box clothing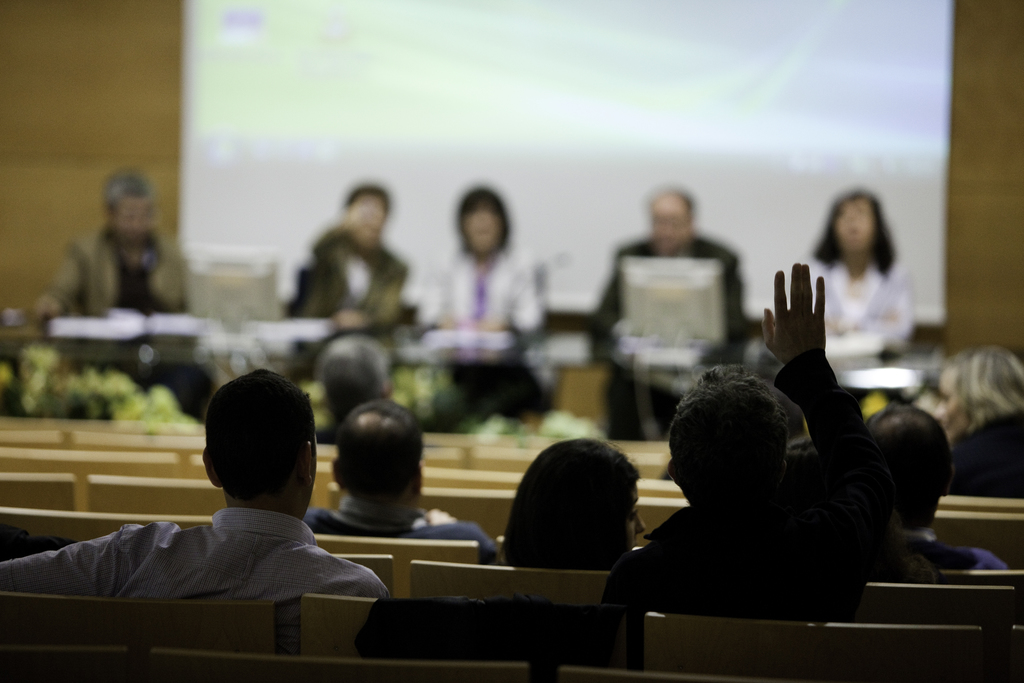
(0,507,391,653)
